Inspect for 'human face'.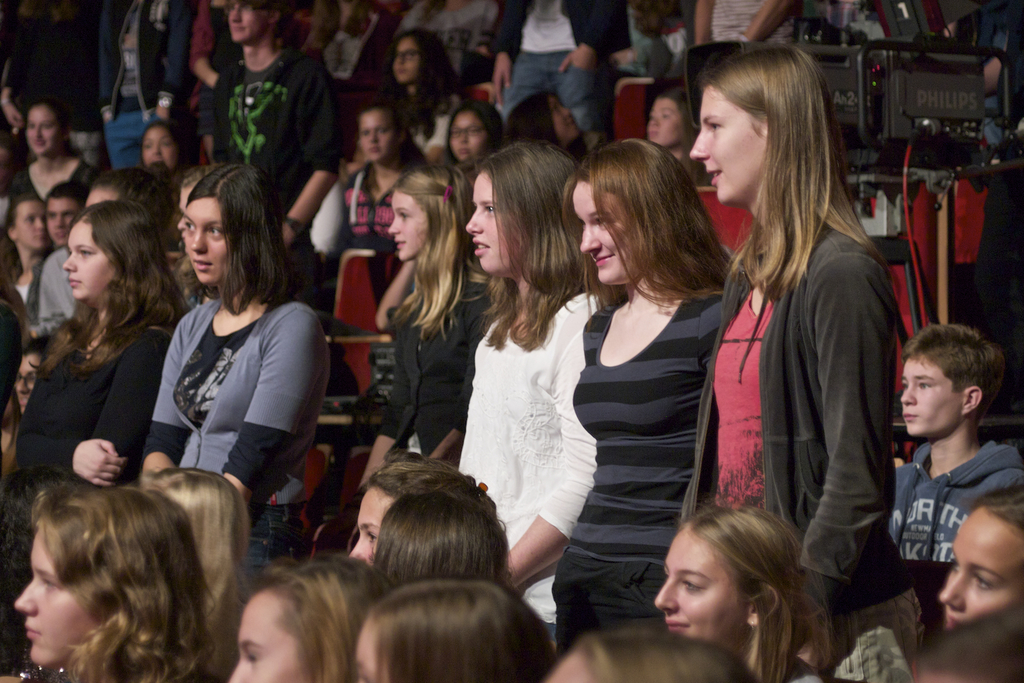
Inspection: crop(13, 197, 44, 250).
